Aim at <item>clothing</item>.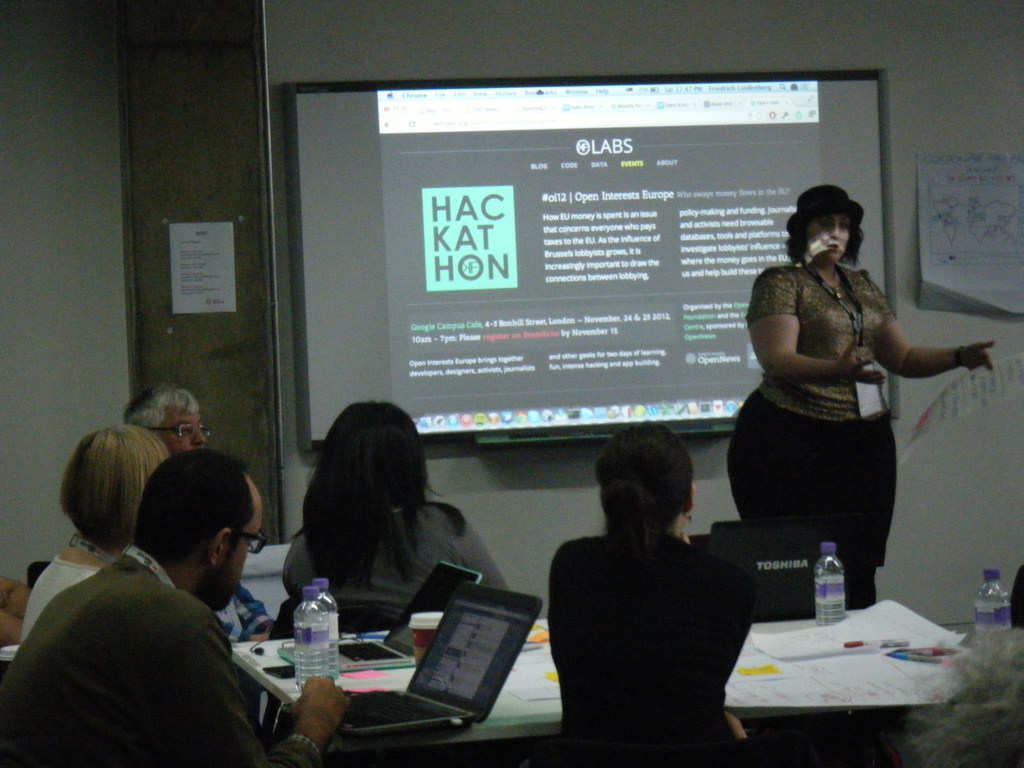
Aimed at (718,266,901,570).
